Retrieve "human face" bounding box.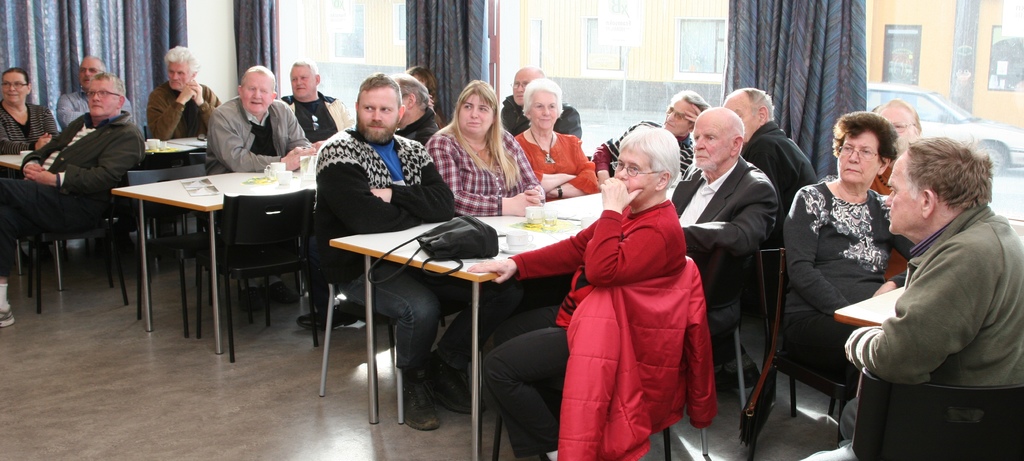
Bounding box: Rect(511, 67, 534, 107).
